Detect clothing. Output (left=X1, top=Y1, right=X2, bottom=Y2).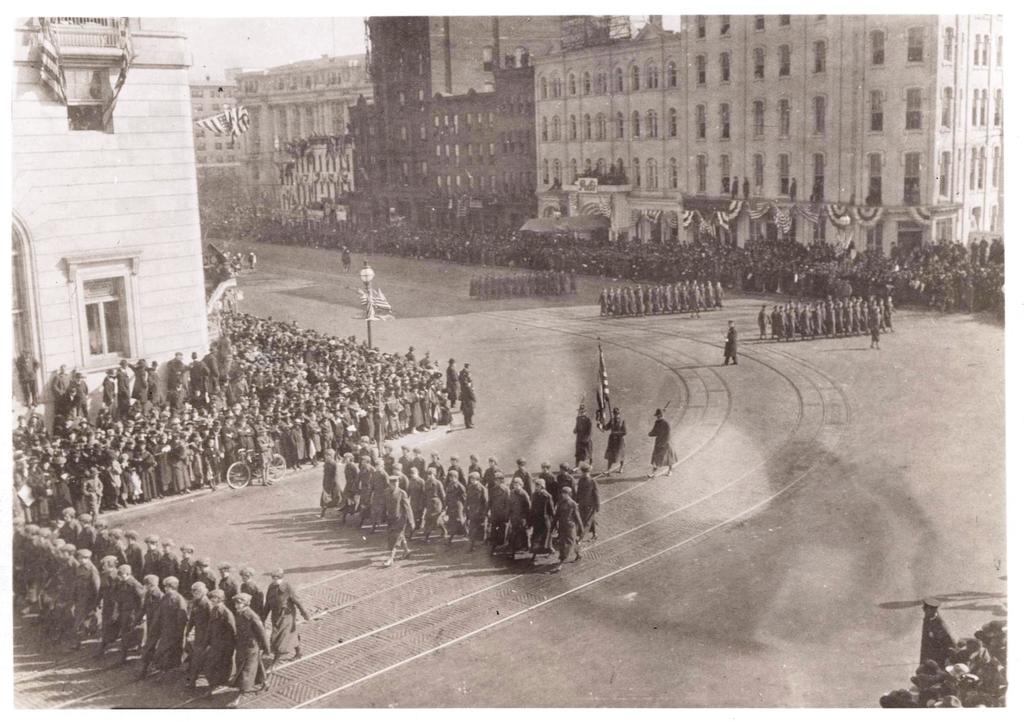
(left=97, top=530, right=111, bottom=556).
